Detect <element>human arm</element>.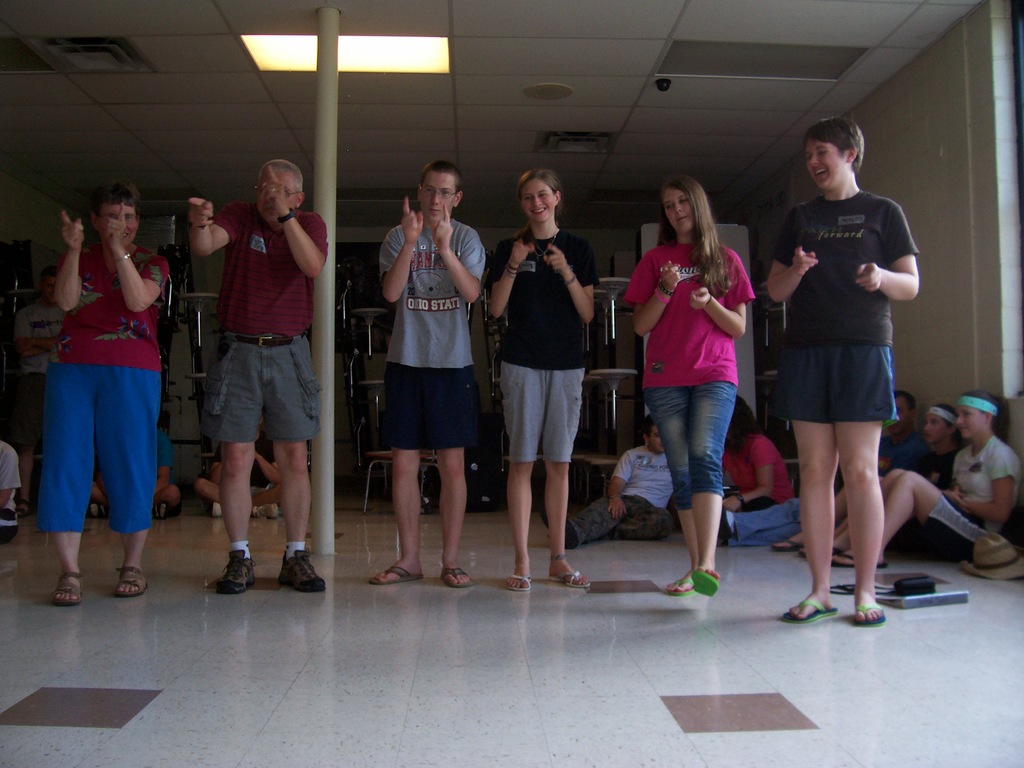
Detected at [249, 445, 283, 476].
